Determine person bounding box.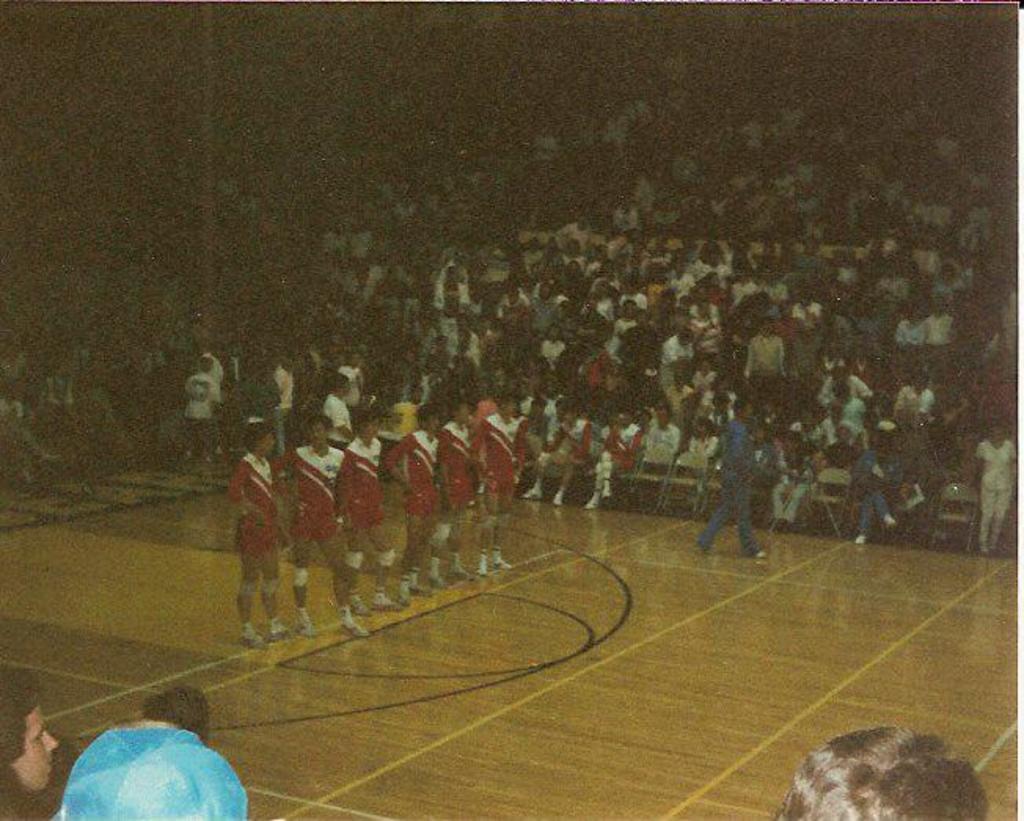
Determined: {"x1": 264, "y1": 413, "x2": 371, "y2": 642}.
